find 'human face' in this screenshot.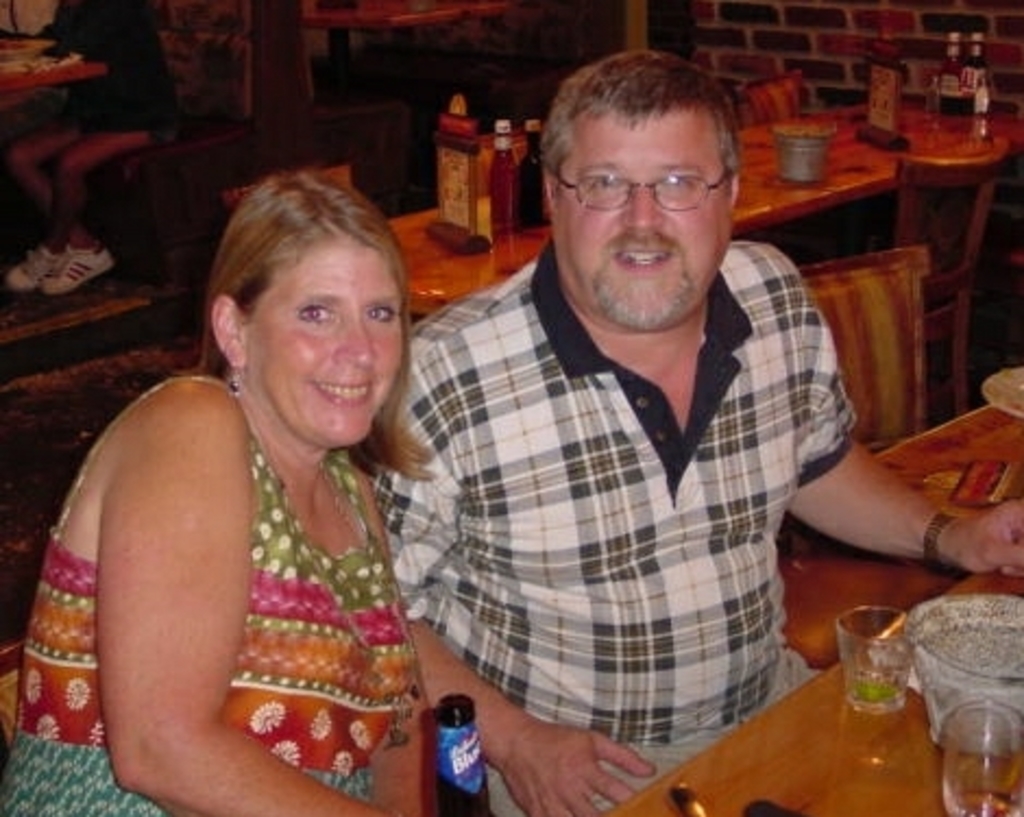
The bounding box for 'human face' is region(553, 120, 736, 325).
